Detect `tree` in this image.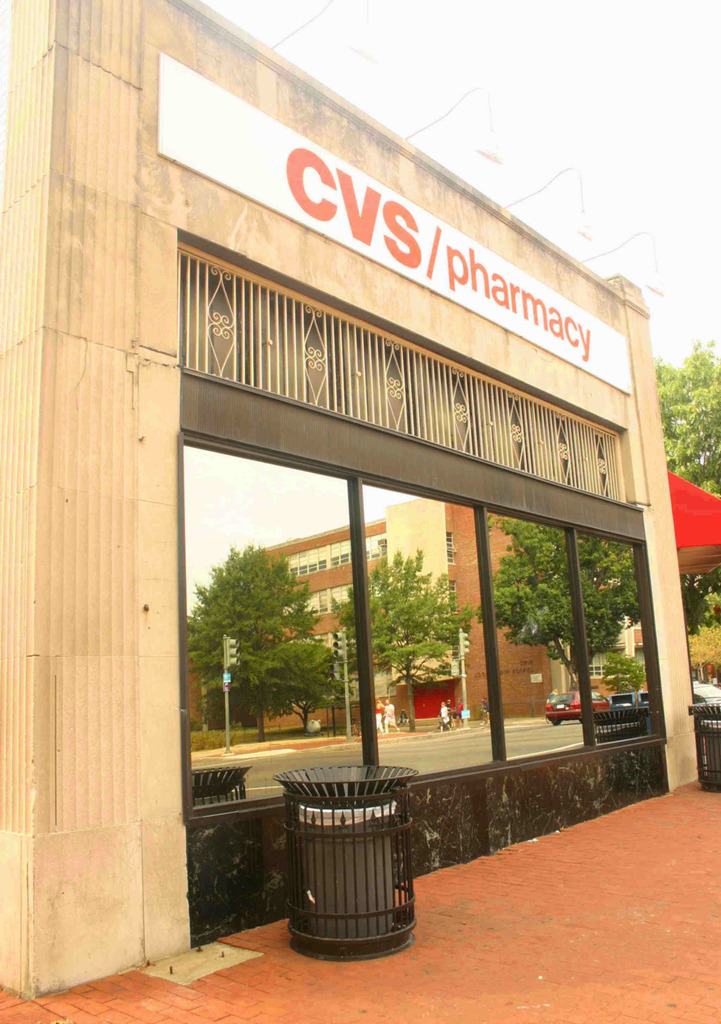
Detection: 647,333,720,631.
